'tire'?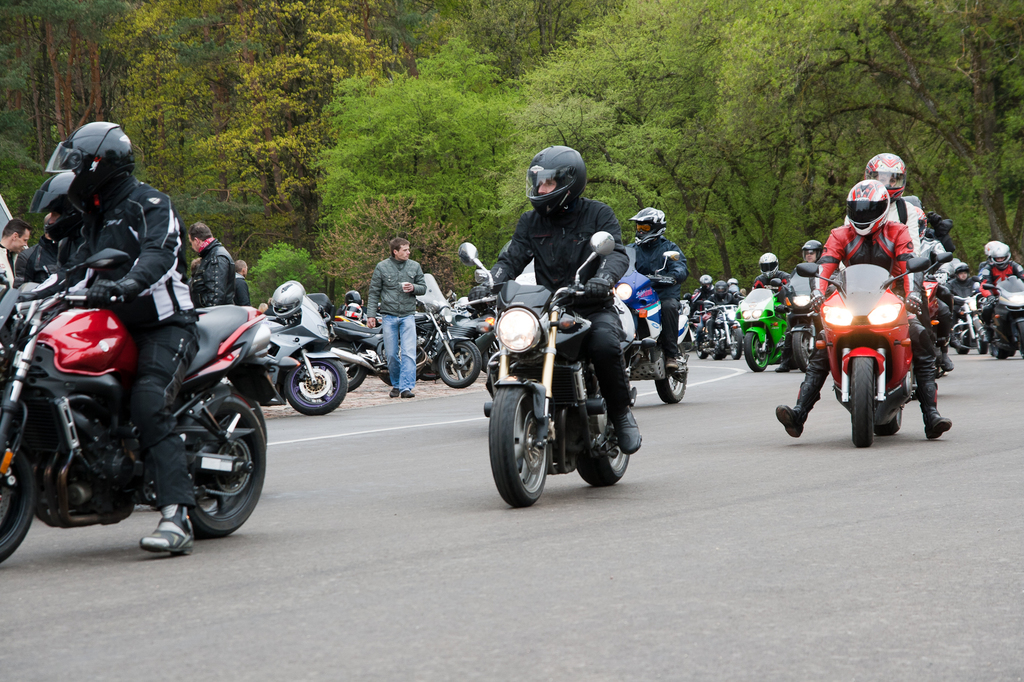
bbox=(655, 346, 692, 408)
